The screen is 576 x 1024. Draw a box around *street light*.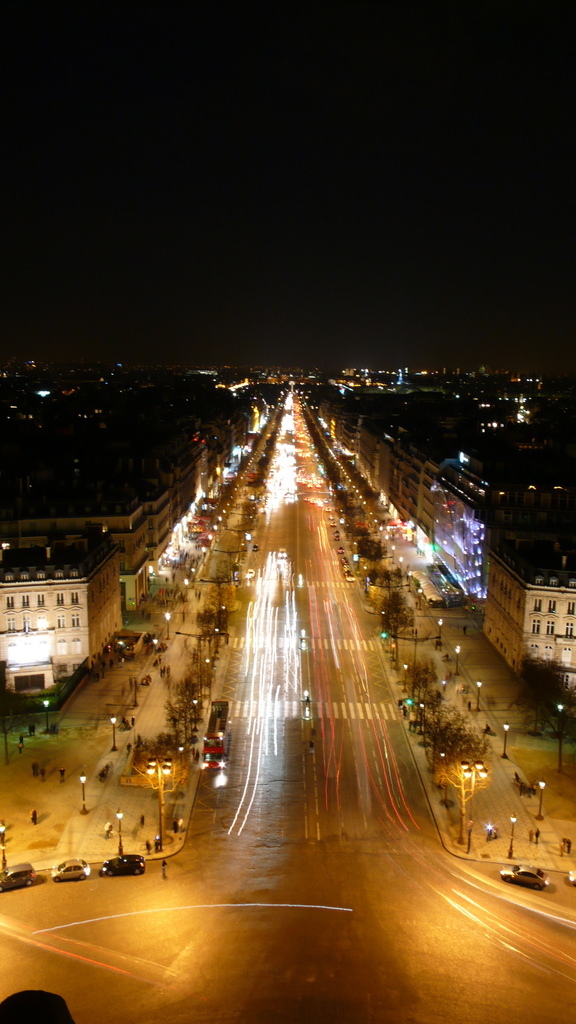
(410,572,412,593).
